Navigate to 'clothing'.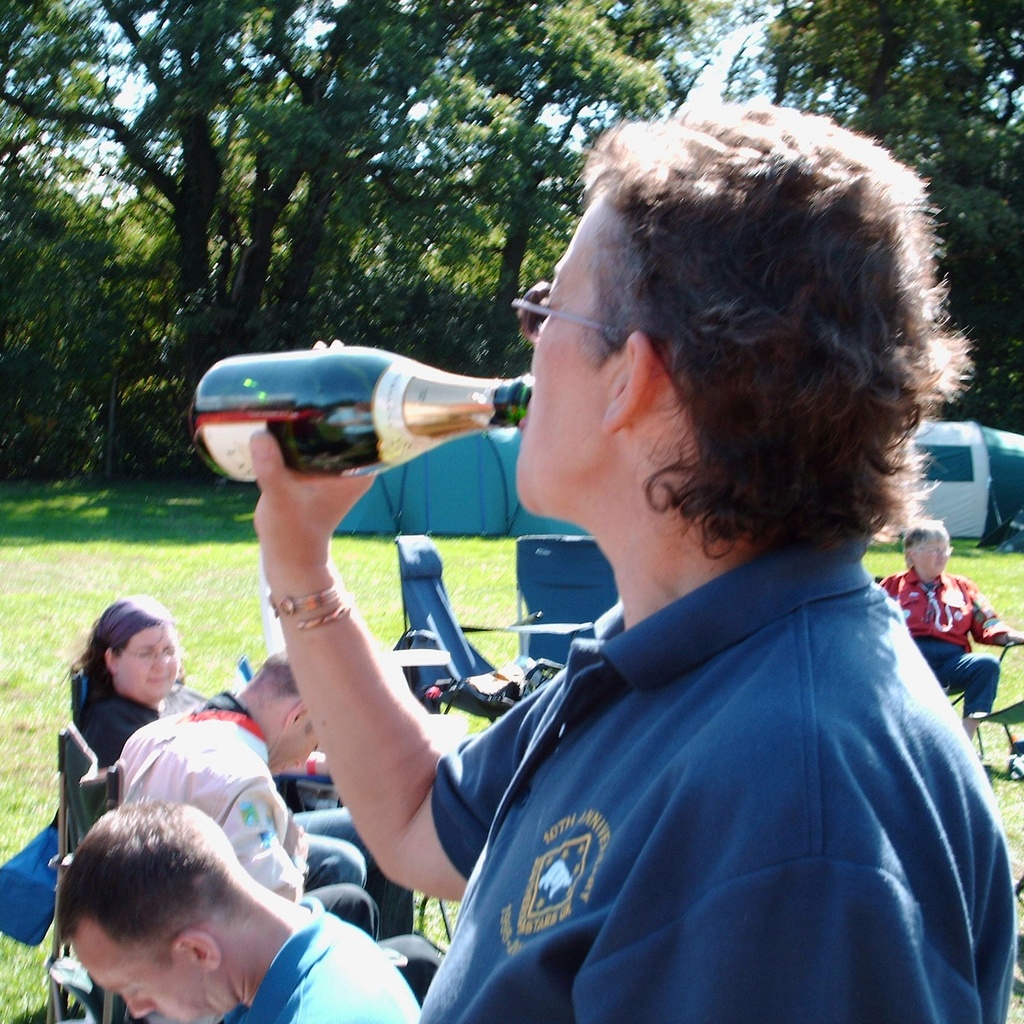
Navigation target: [left=105, top=687, right=387, bottom=941].
